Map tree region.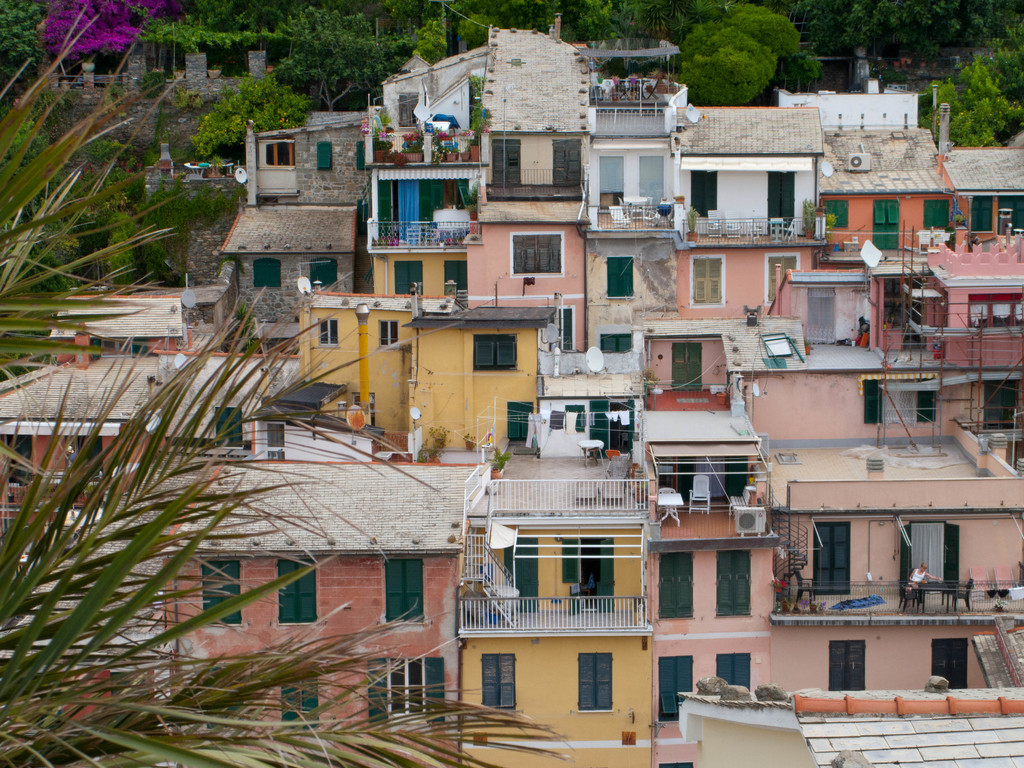
Mapped to select_region(0, 0, 53, 77).
